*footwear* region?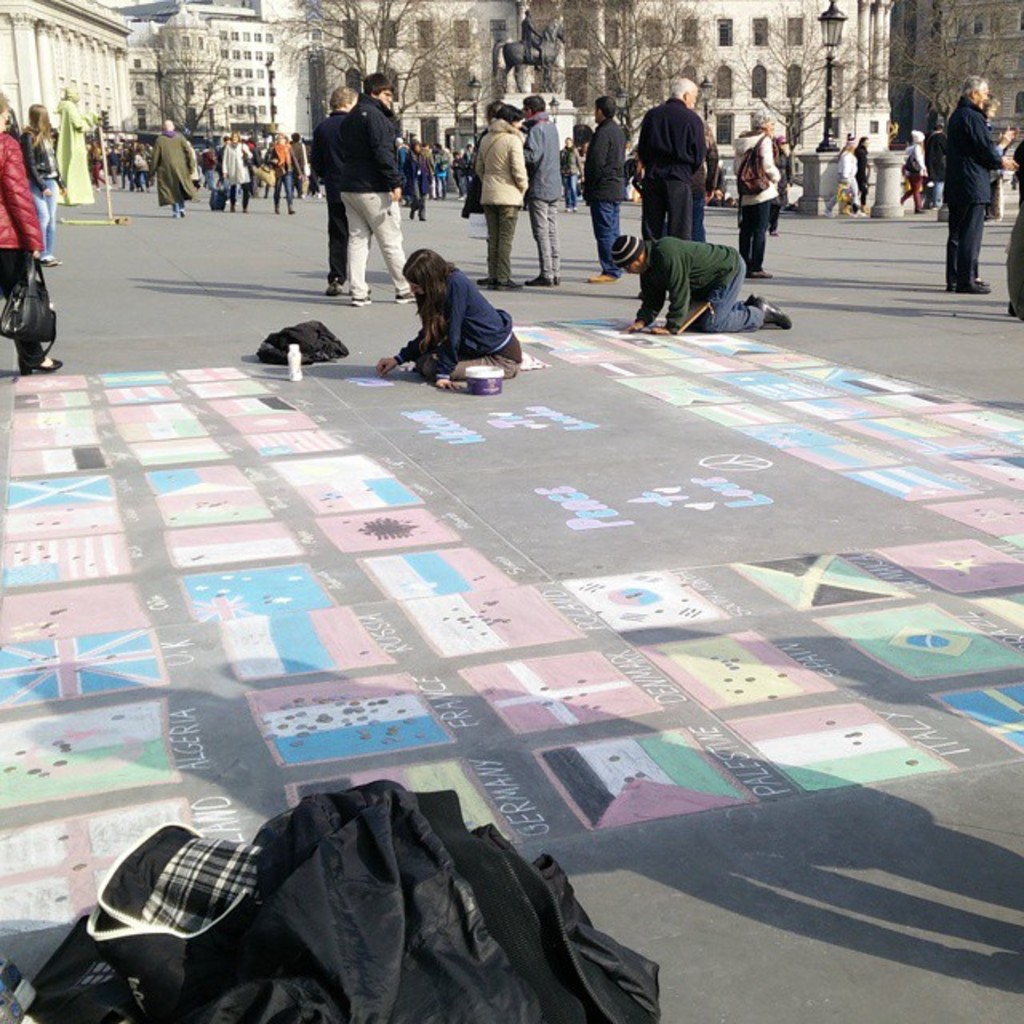
(x1=749, y1=267, x2=773, y2=278)
